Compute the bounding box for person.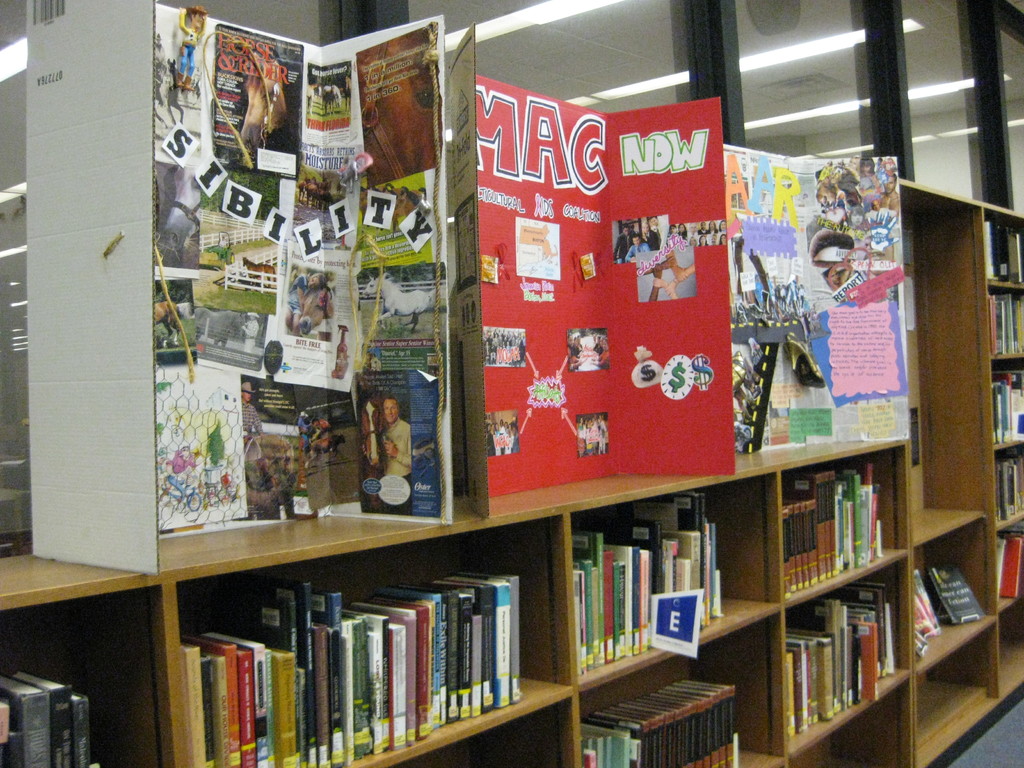
select_region(642, 223, 657, 253).
